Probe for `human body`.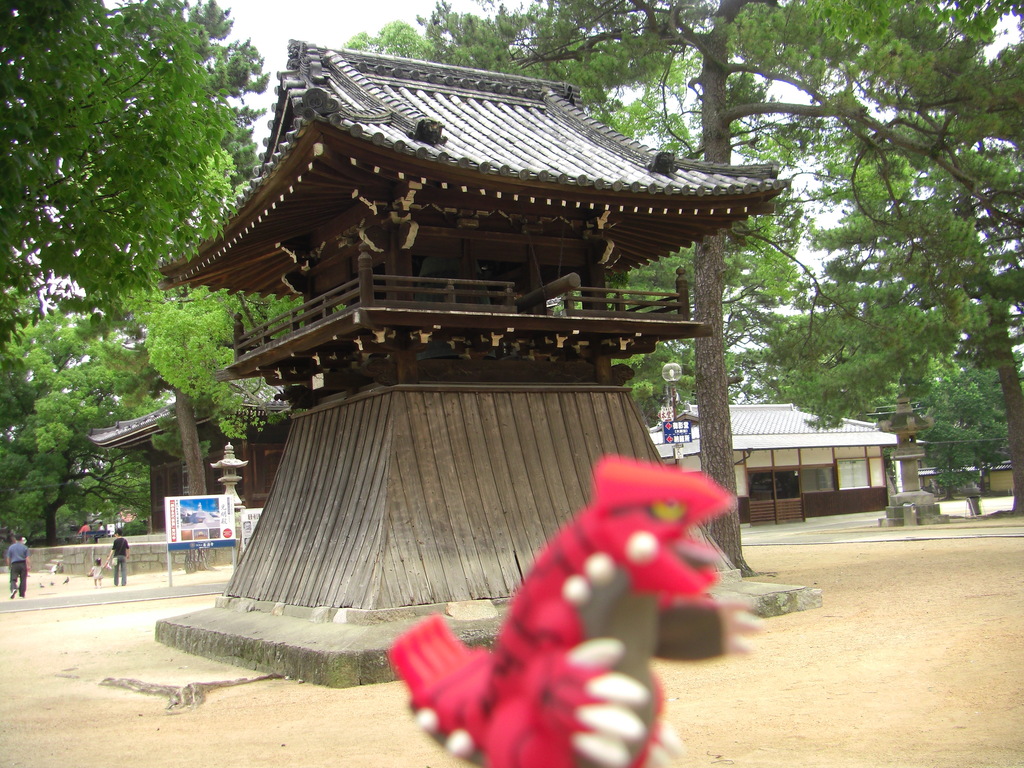
Probe result: [82,559,104,586].
